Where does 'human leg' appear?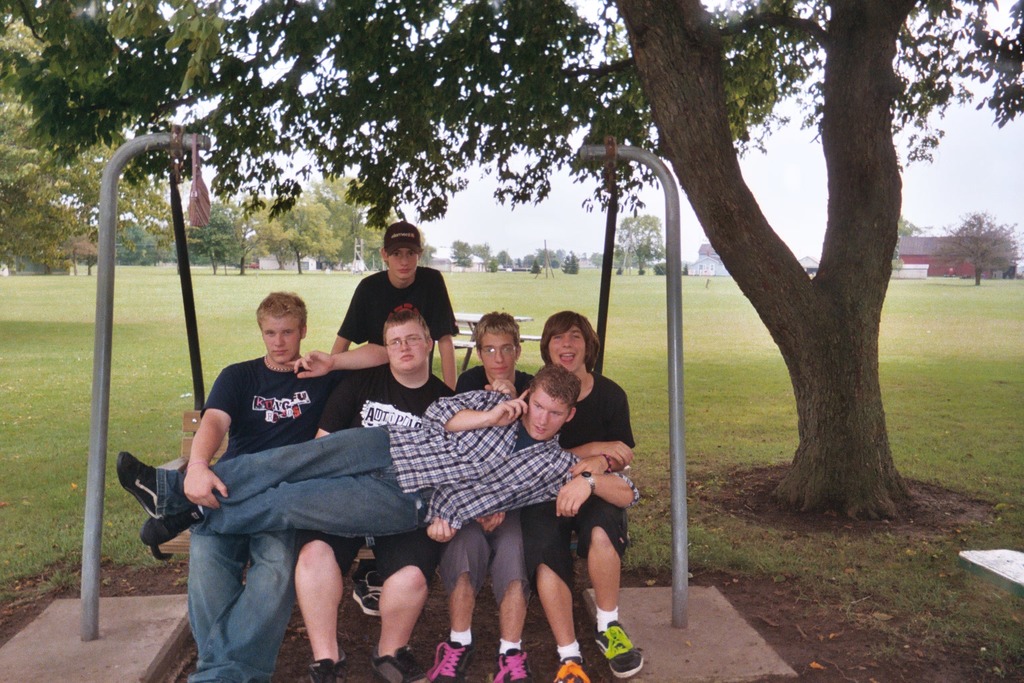
Appears at [x1=293, y1=530, x2=366, y2=678].
